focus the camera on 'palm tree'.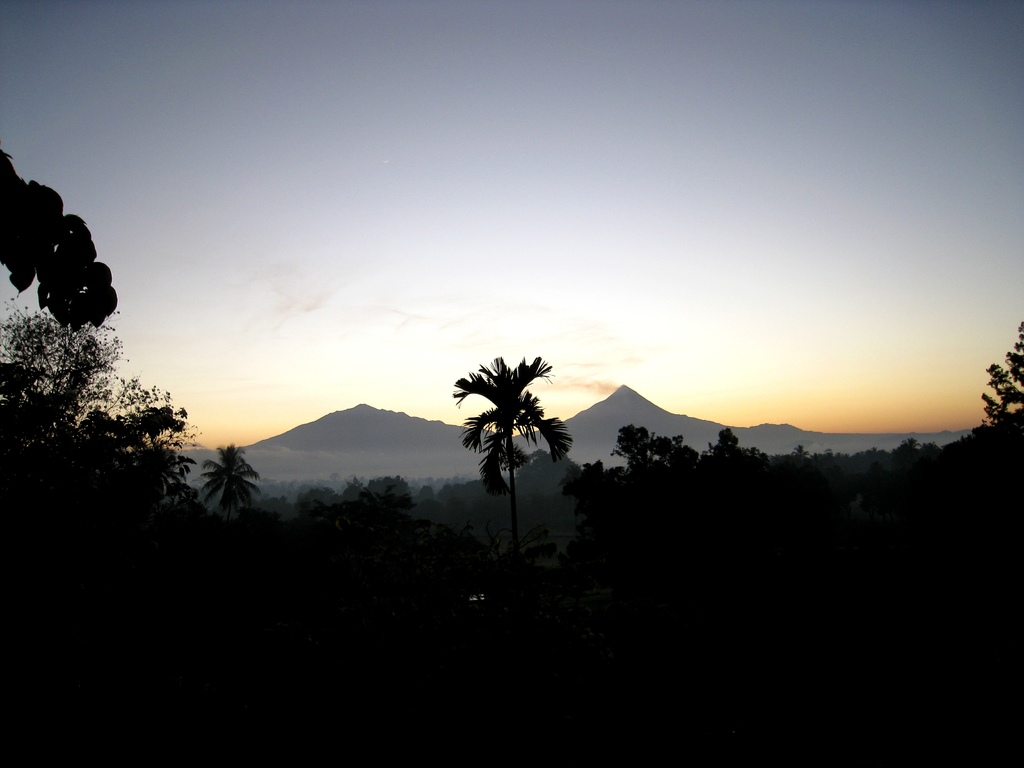
Focus region: [189,441,262,550].
